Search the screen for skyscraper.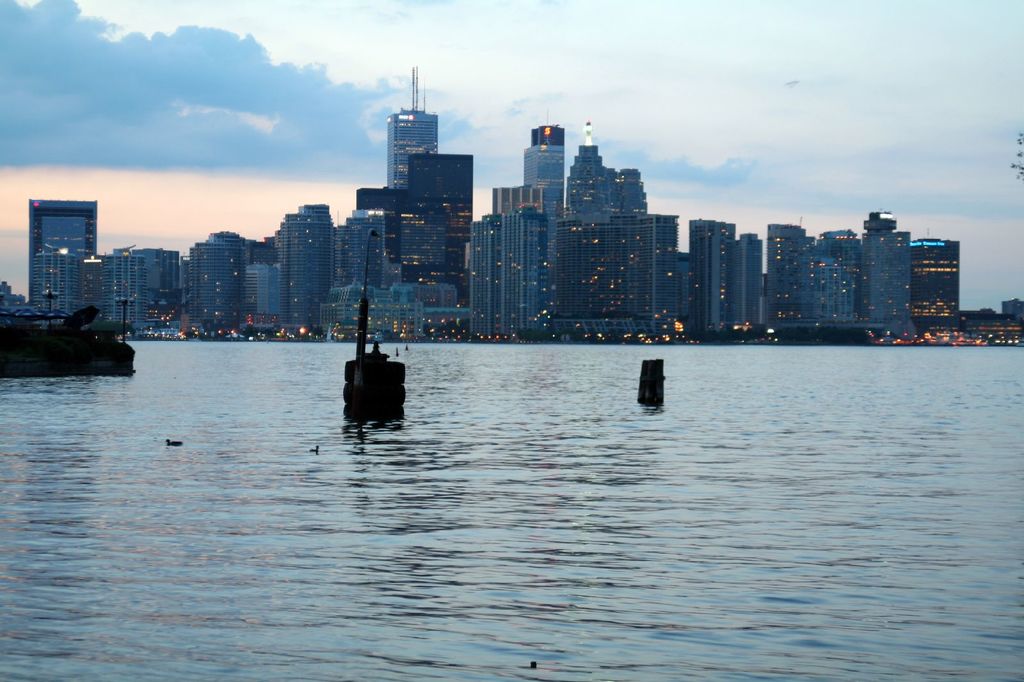
Found at l=689, t=215, r=769, b=332.
